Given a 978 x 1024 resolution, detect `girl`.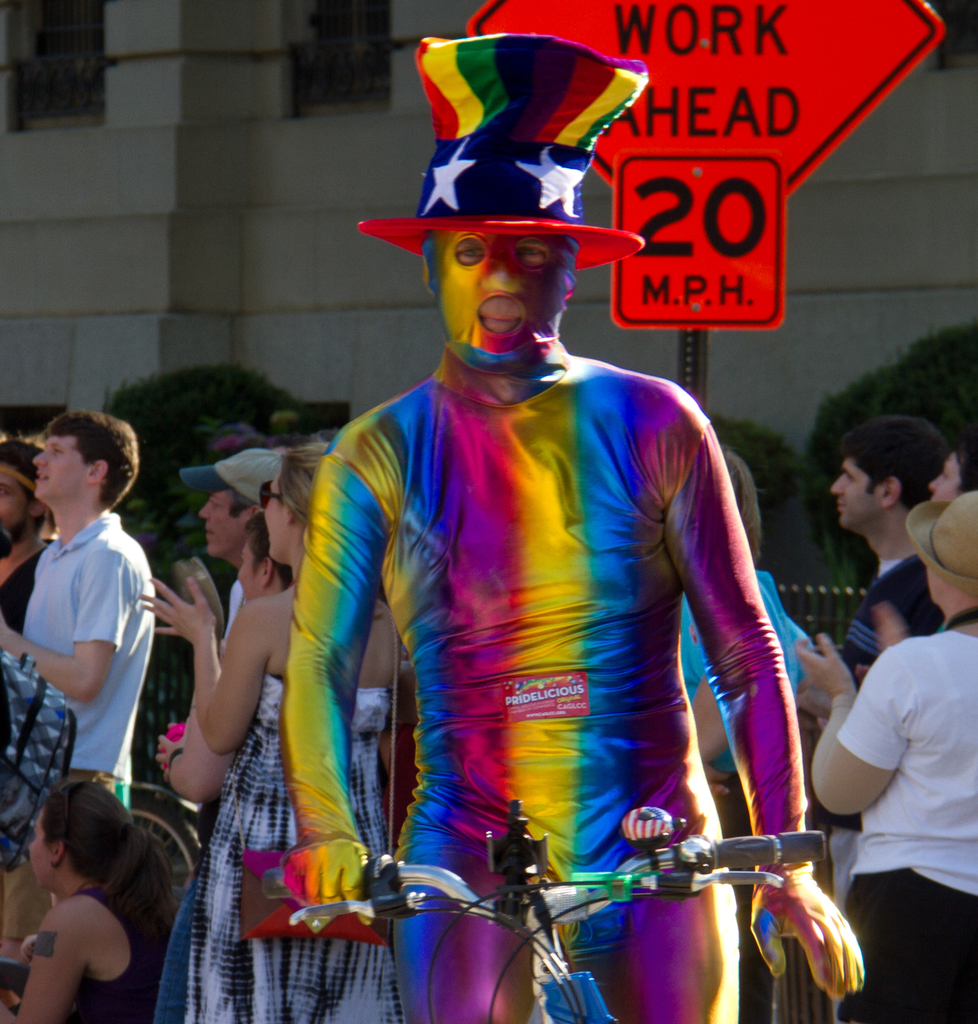
[18,765,173,1023].
